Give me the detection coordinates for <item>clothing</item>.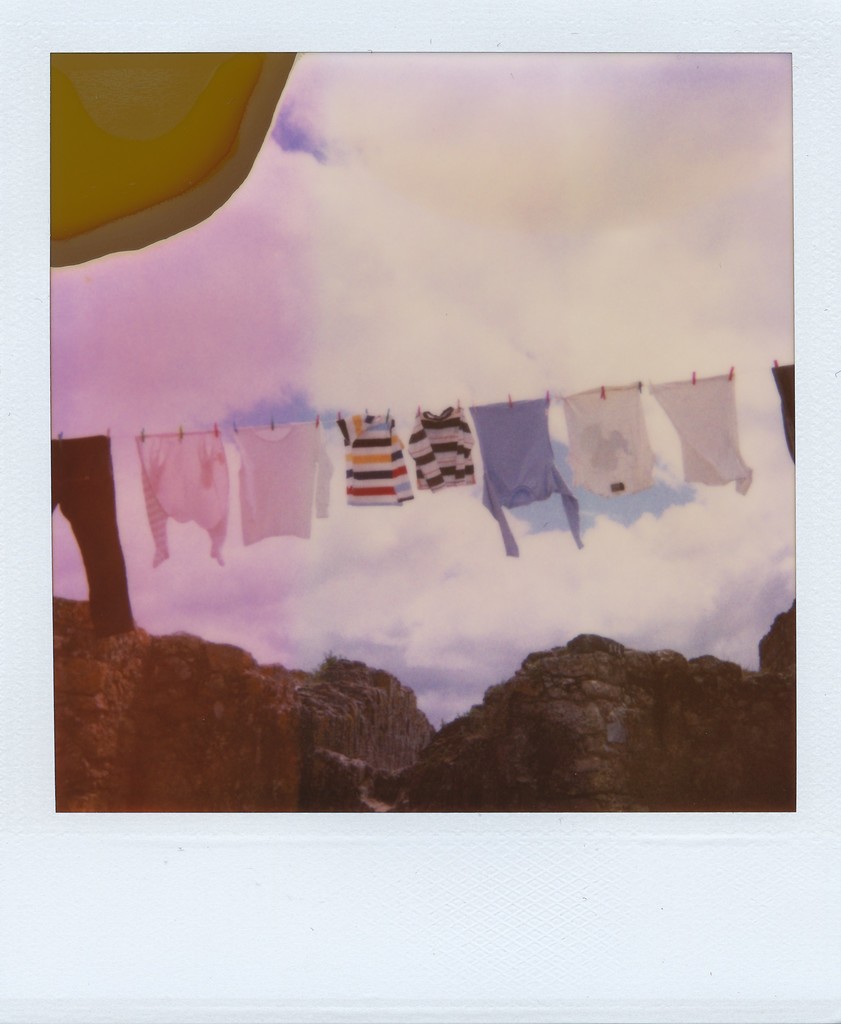
locate(406, 404, 476, 491).
